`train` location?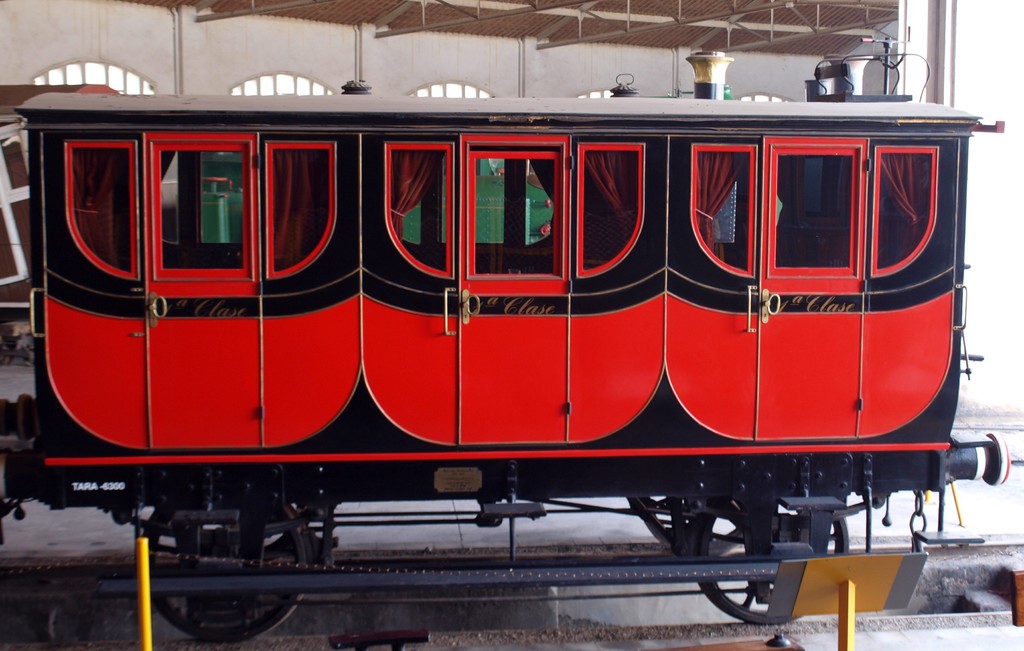
[left=0, top=42, right=1014, bottom=641]
